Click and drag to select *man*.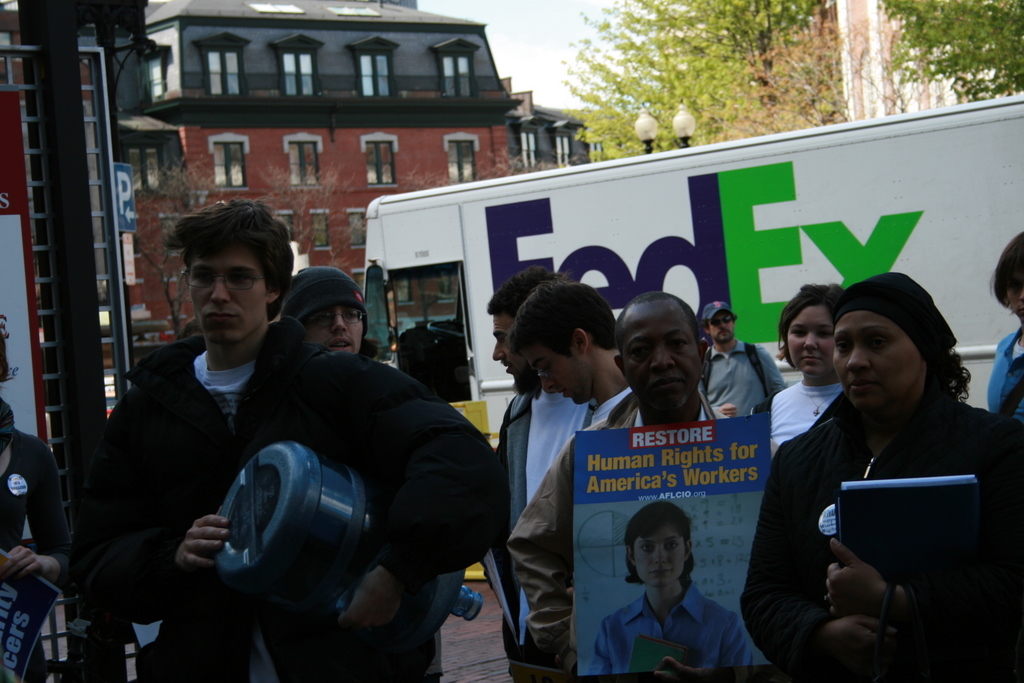
Selection: pyautogui.locateOnScreen(275, 264, 380, 356).
